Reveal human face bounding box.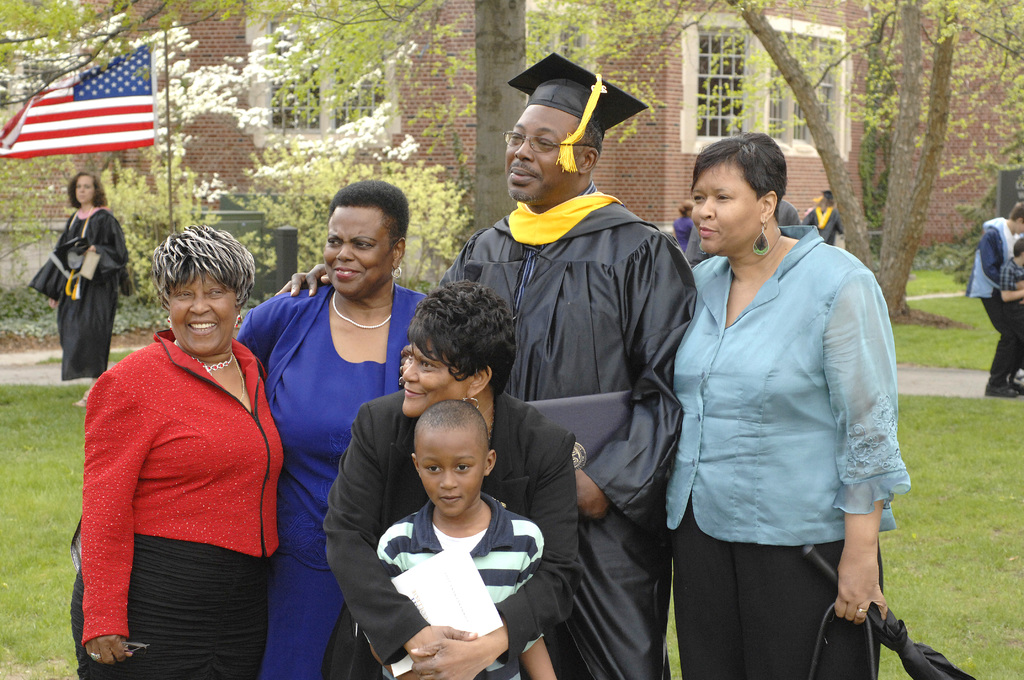
Revealed: [166, 270, 236, 359].
